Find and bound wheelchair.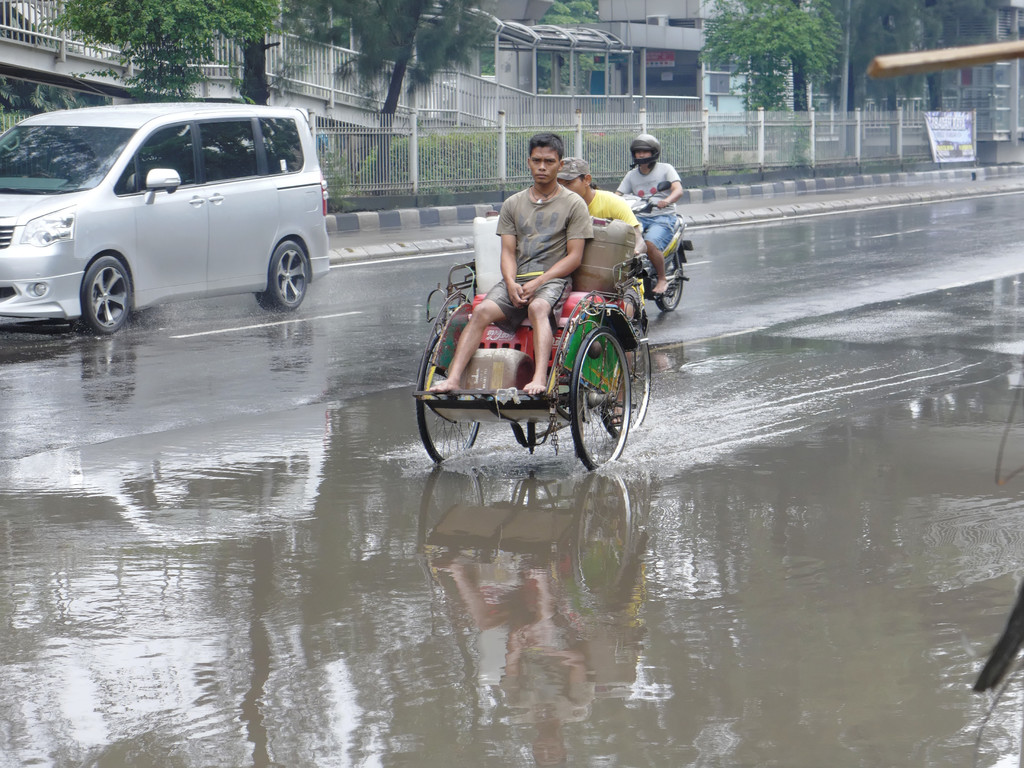
Bound: detection(451, 246, 659, 451).
